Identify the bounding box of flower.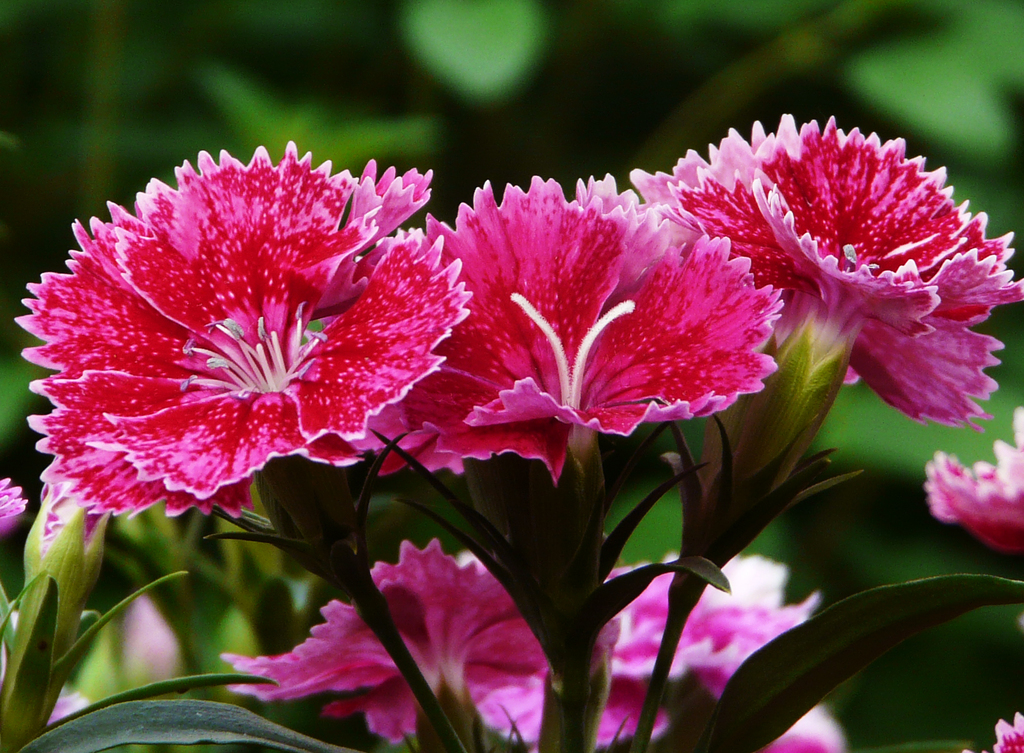
(x1=924, y1=397, x2=1023, y2=562).
